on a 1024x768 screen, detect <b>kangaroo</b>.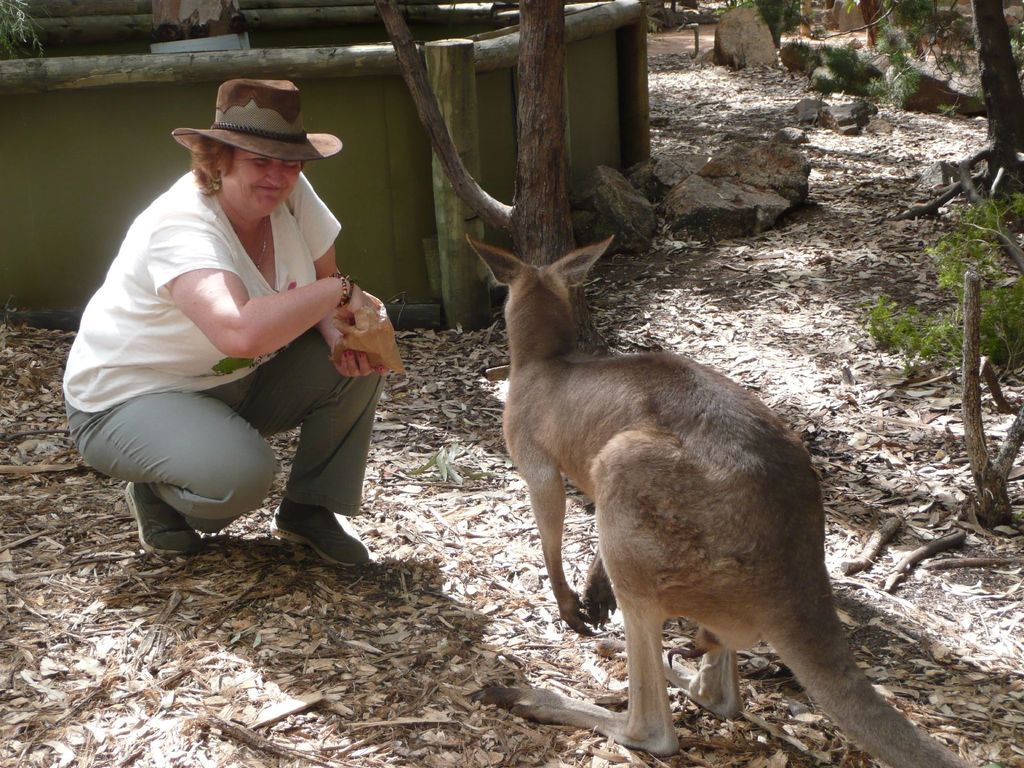
(461,234,976,767).
